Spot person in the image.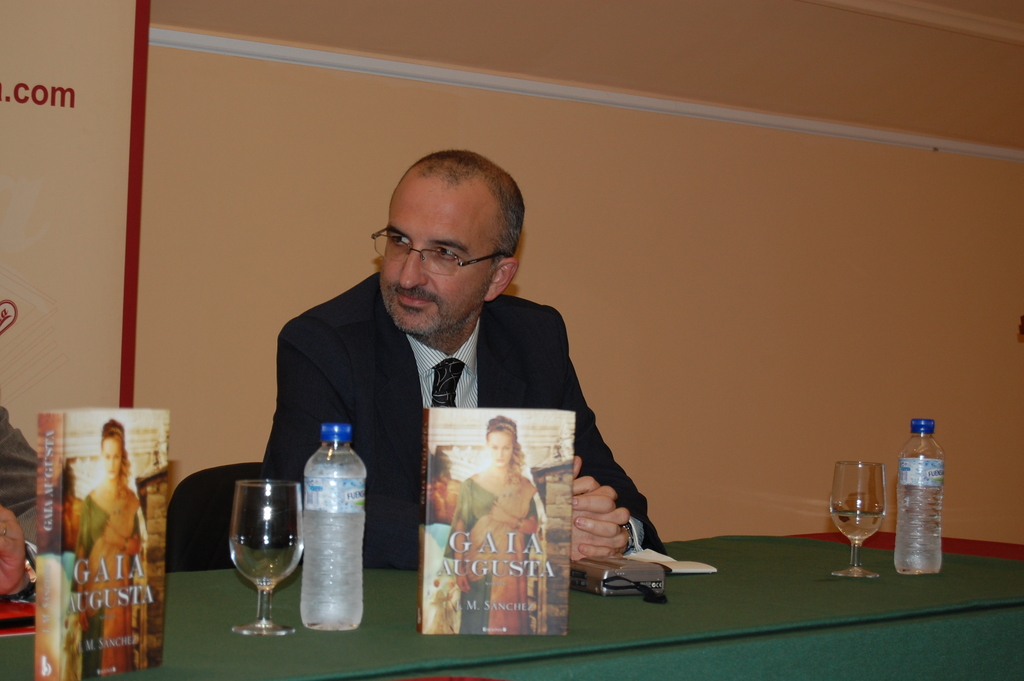
person found at x1=445, y1=413, x2=540, y2=635.
